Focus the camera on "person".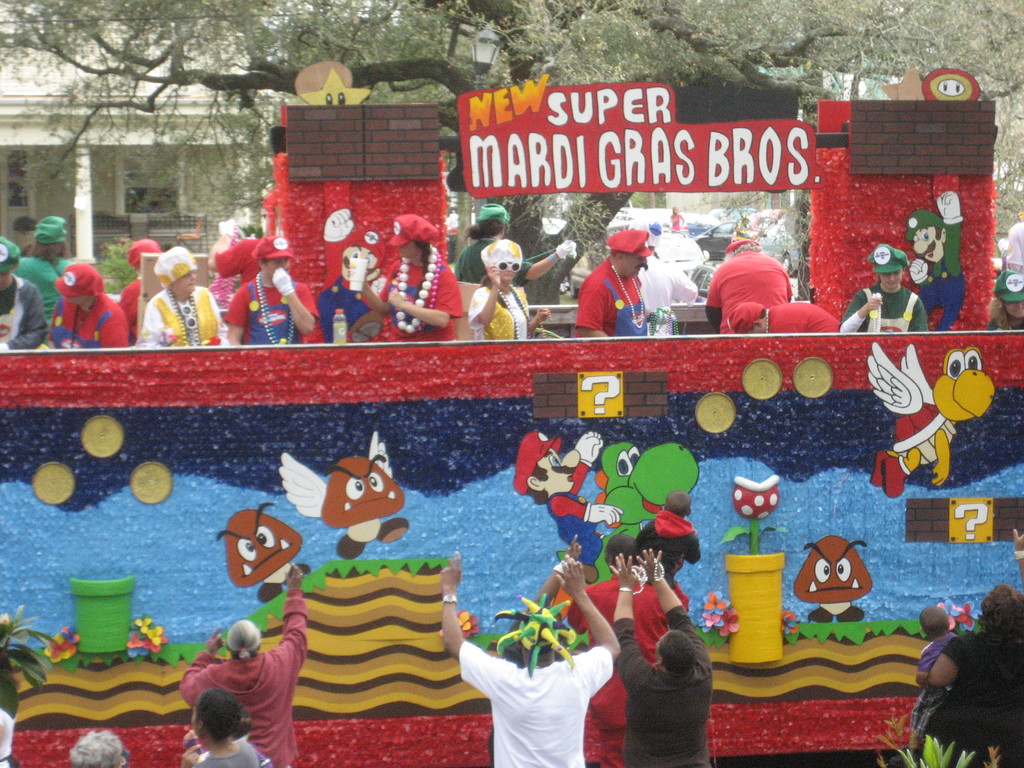
Focus region: (577, 226, 652, 340).
